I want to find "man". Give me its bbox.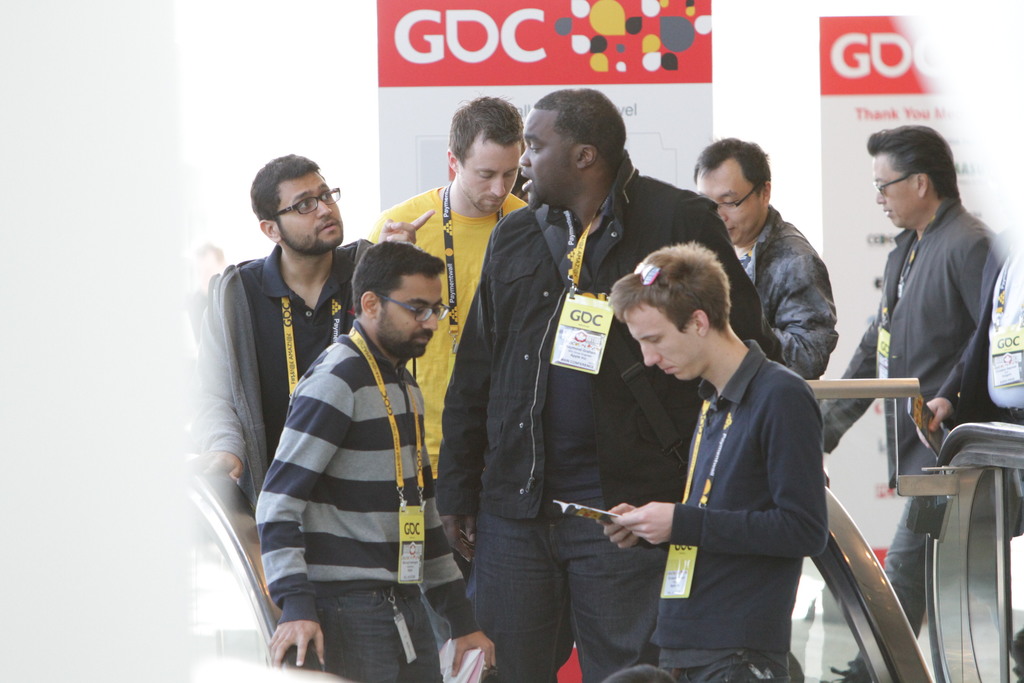
crop(365, 93, 535, 477).
